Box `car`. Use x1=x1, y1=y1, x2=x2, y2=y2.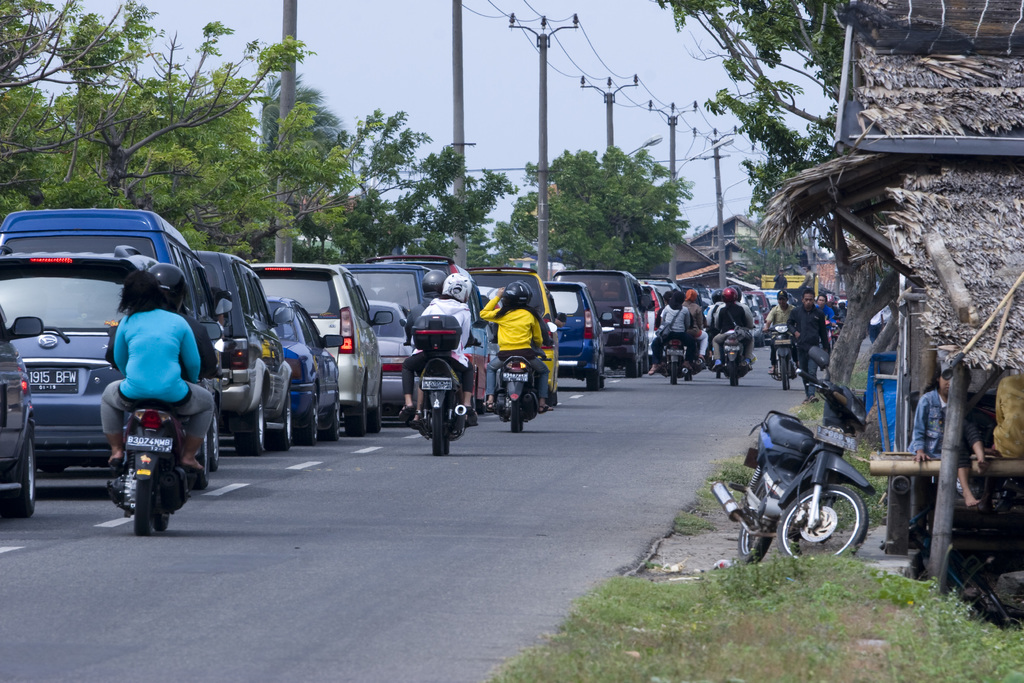
x1=556, y1=269, x2=654, y2=366.
